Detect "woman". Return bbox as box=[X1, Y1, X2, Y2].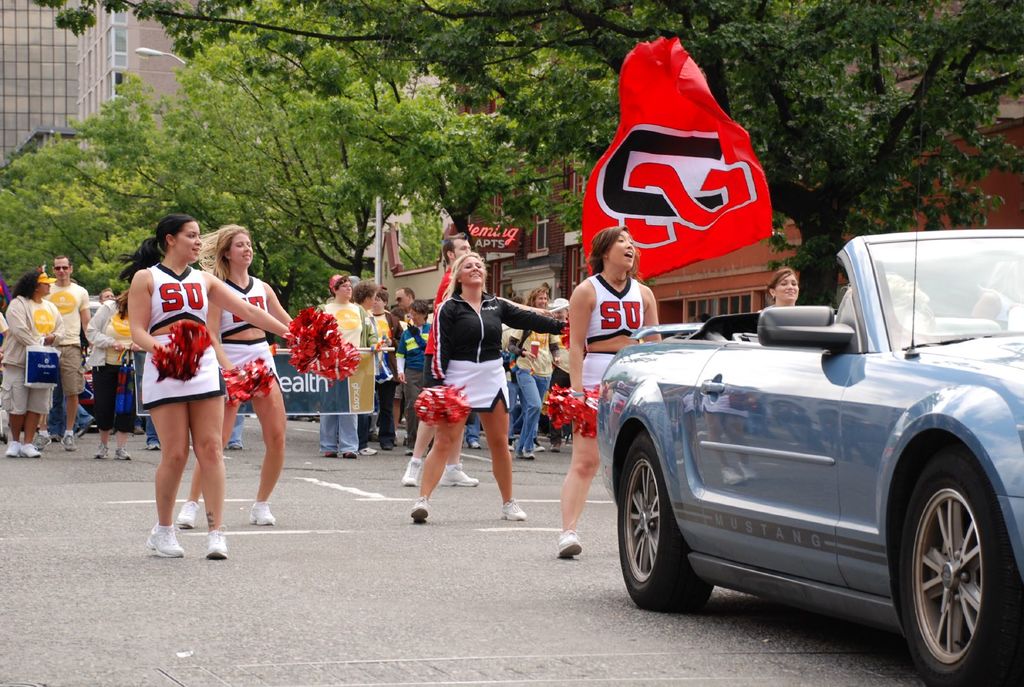
box=[77, 272, 139, 464].
